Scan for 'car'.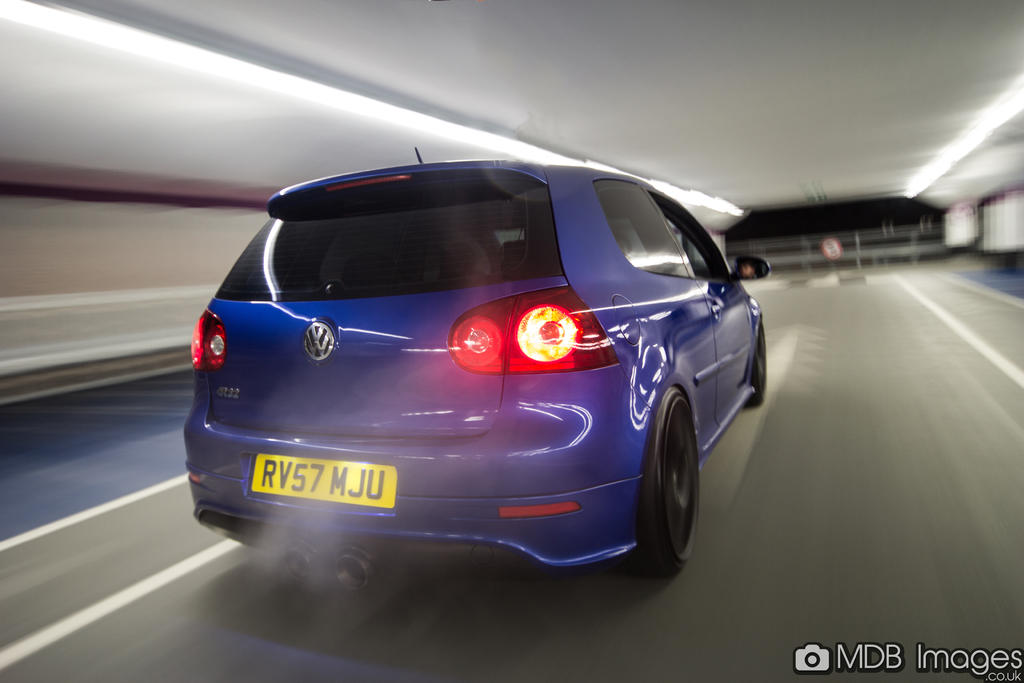
Scan result: [184,145,770,577].
